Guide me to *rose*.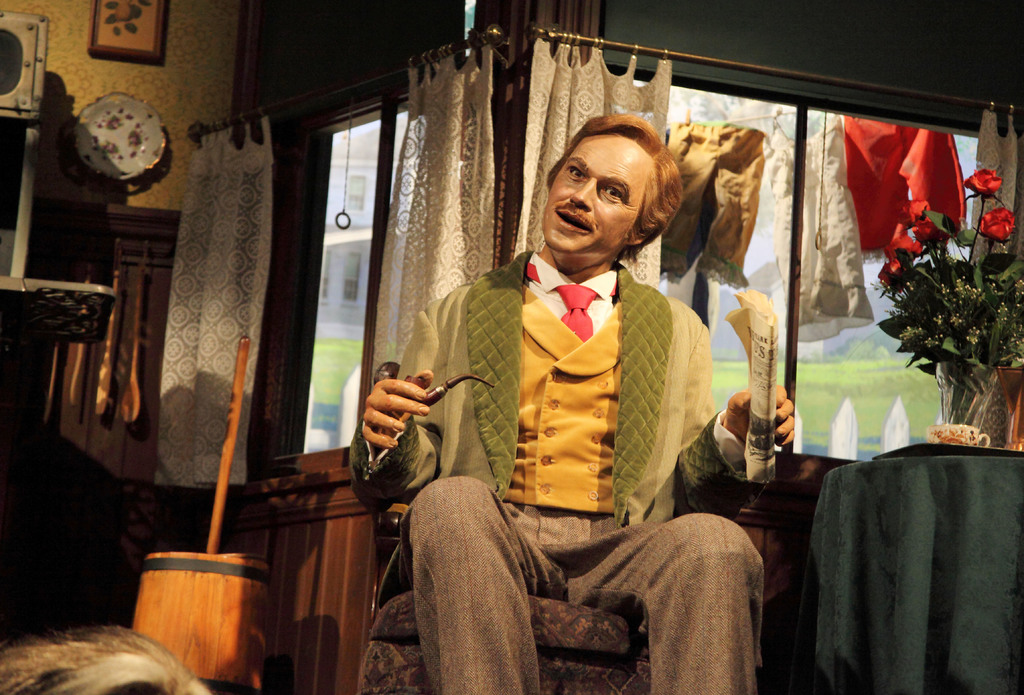
Guidance: 962:162:1003:193.
